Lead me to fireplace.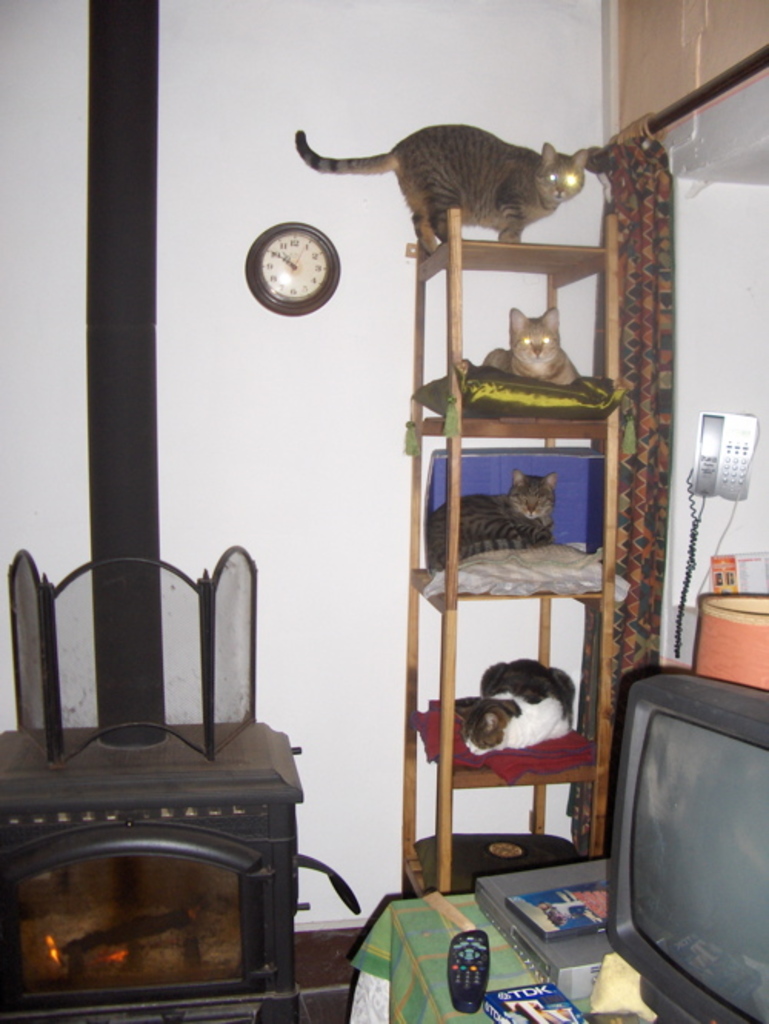
Lead to (0,853,243,986).
